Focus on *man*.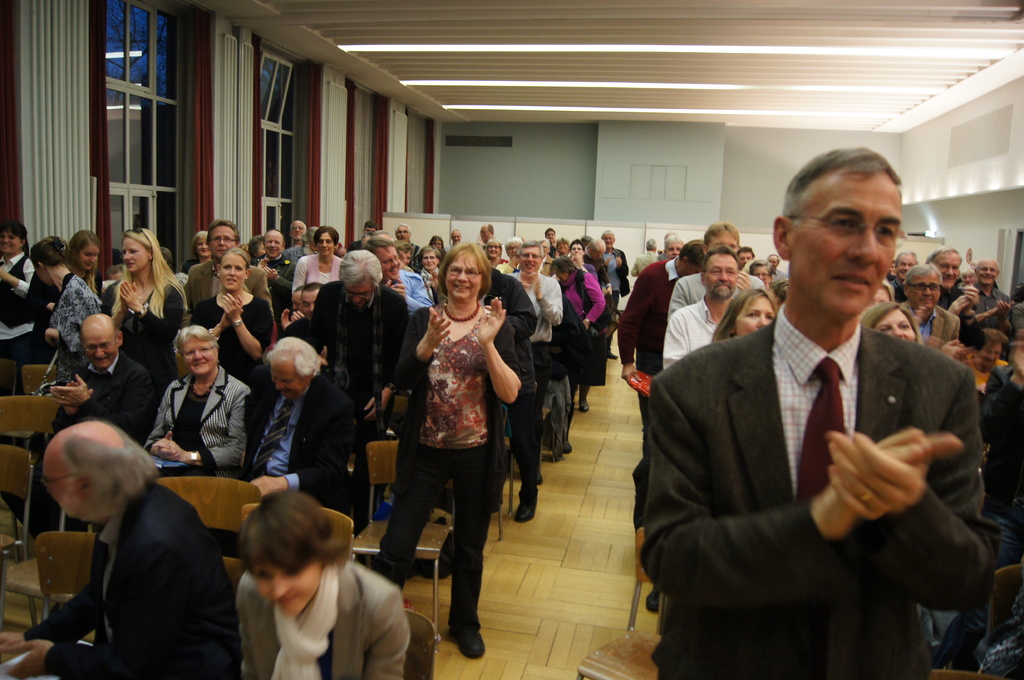
Focused at (left=287, top=286, right=326, bottom=349).
